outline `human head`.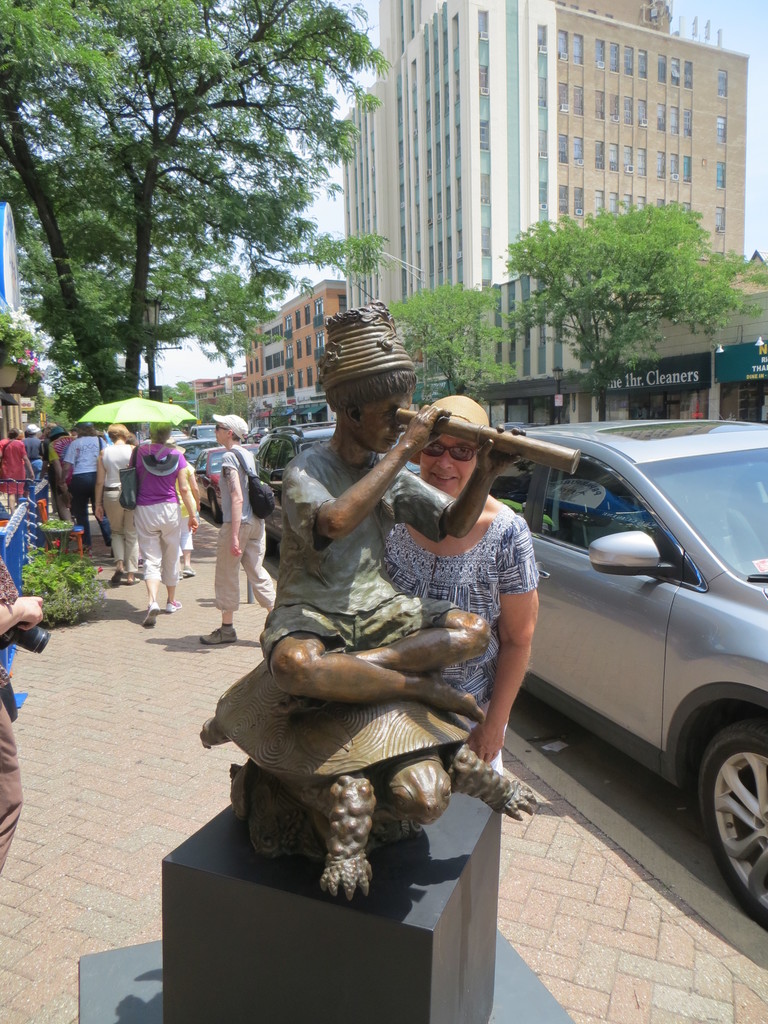
Outline: (145,419,172,445).
